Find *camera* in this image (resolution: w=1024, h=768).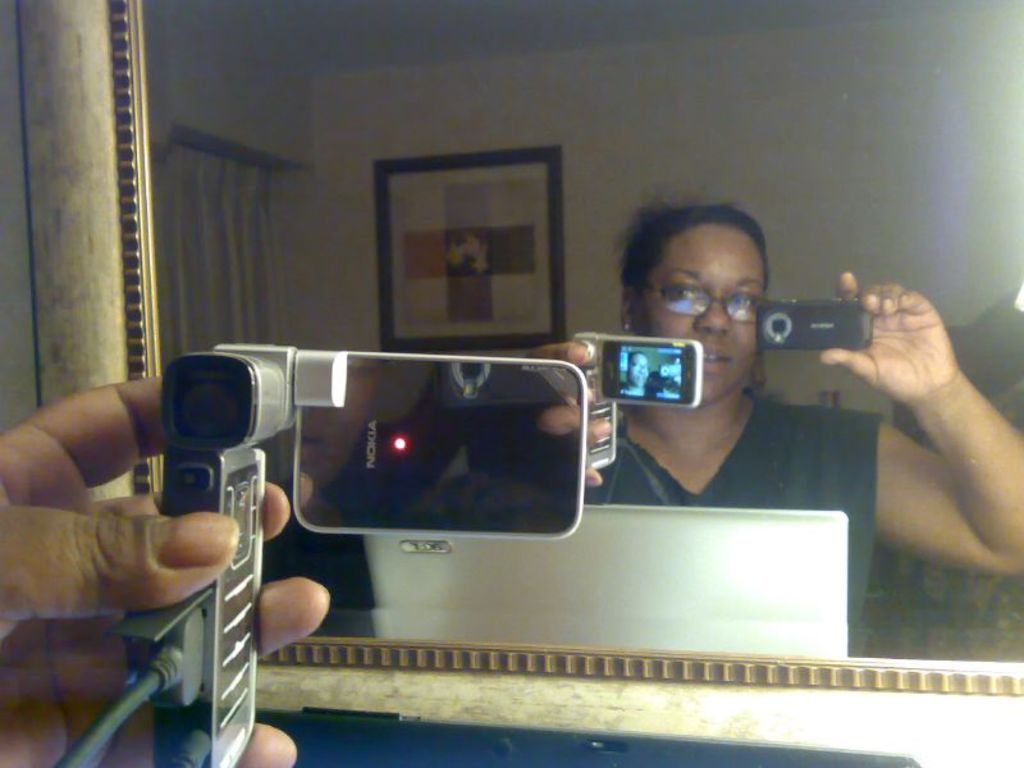
l=157, t=330, r=589, b=767.
